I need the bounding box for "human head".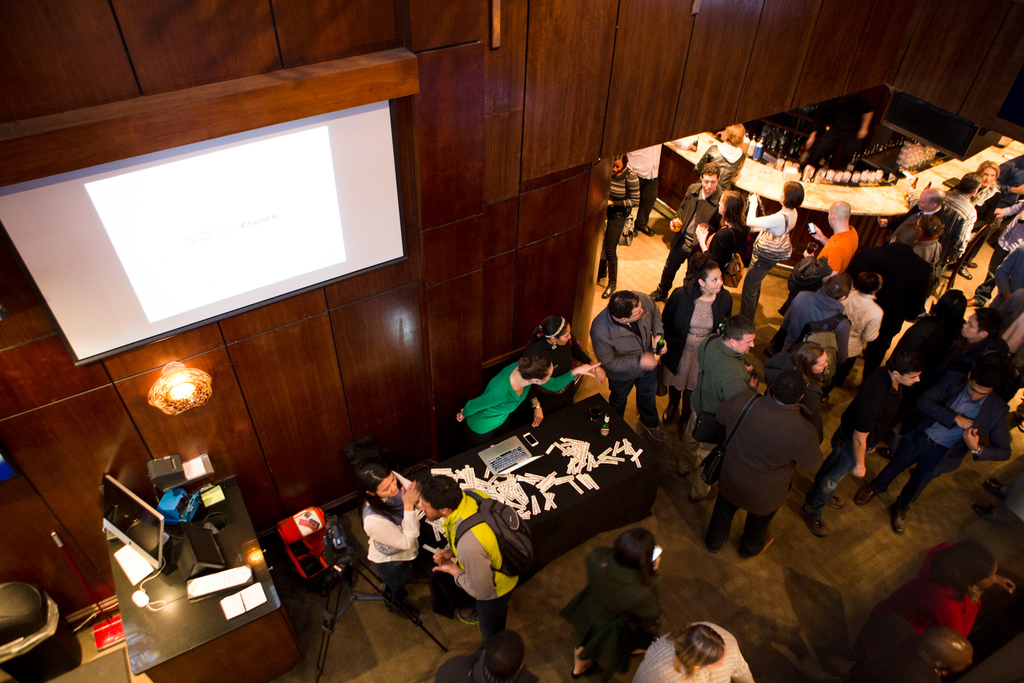
Here it is: locate(823, 273, 854, 300).
